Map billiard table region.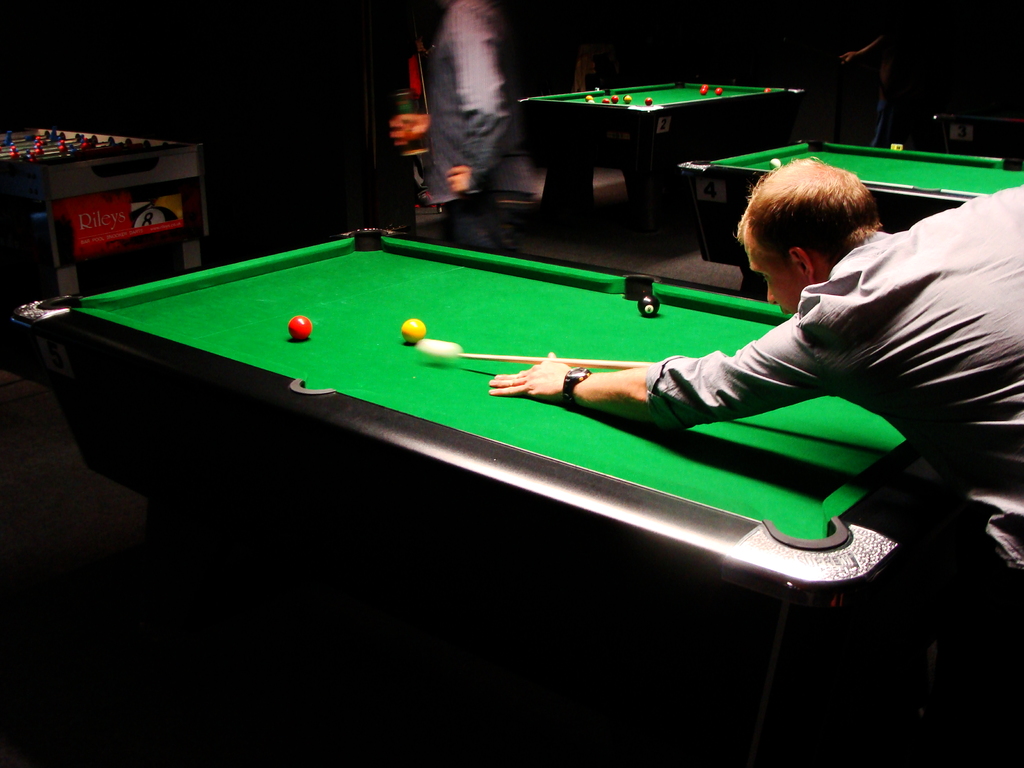
Mapped to <region>670, 132, 1023, 292</region>.
